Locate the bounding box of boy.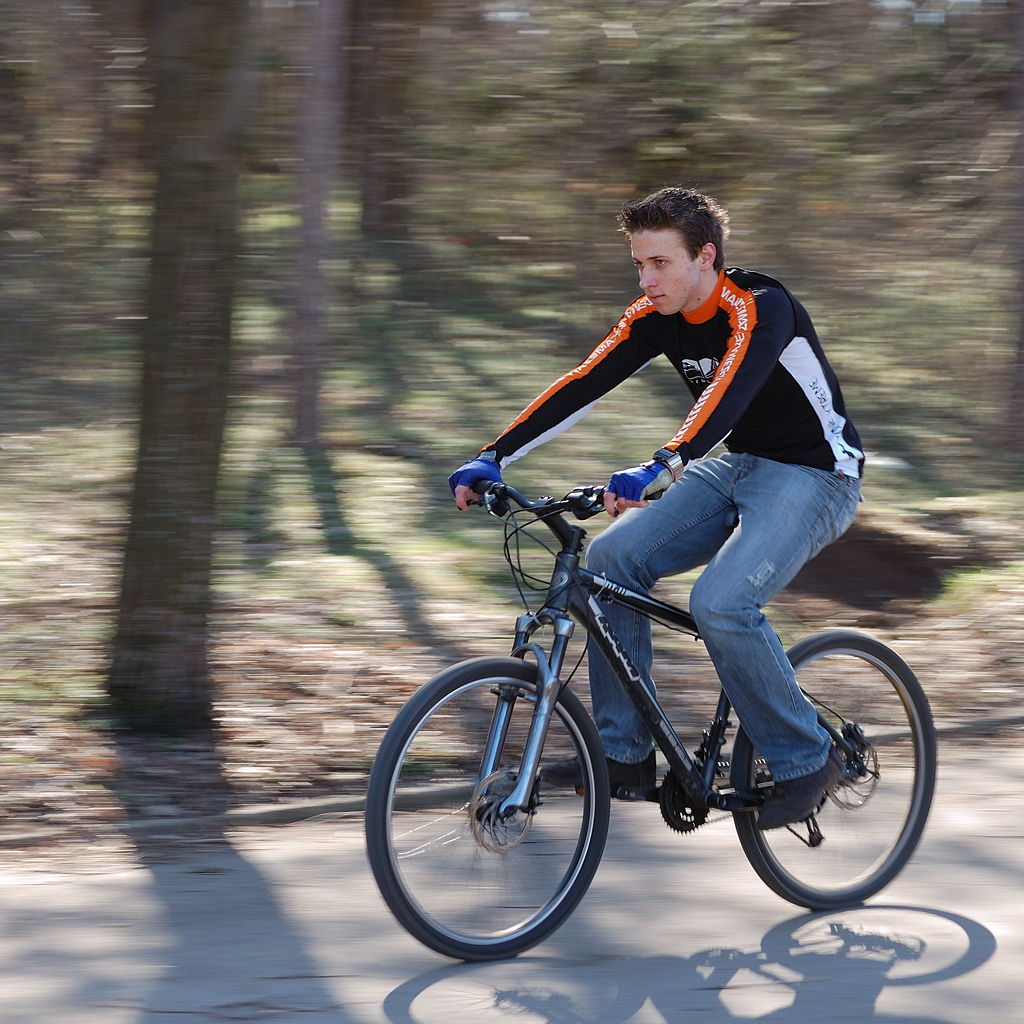
Bounding box: 405/189/903/793.
